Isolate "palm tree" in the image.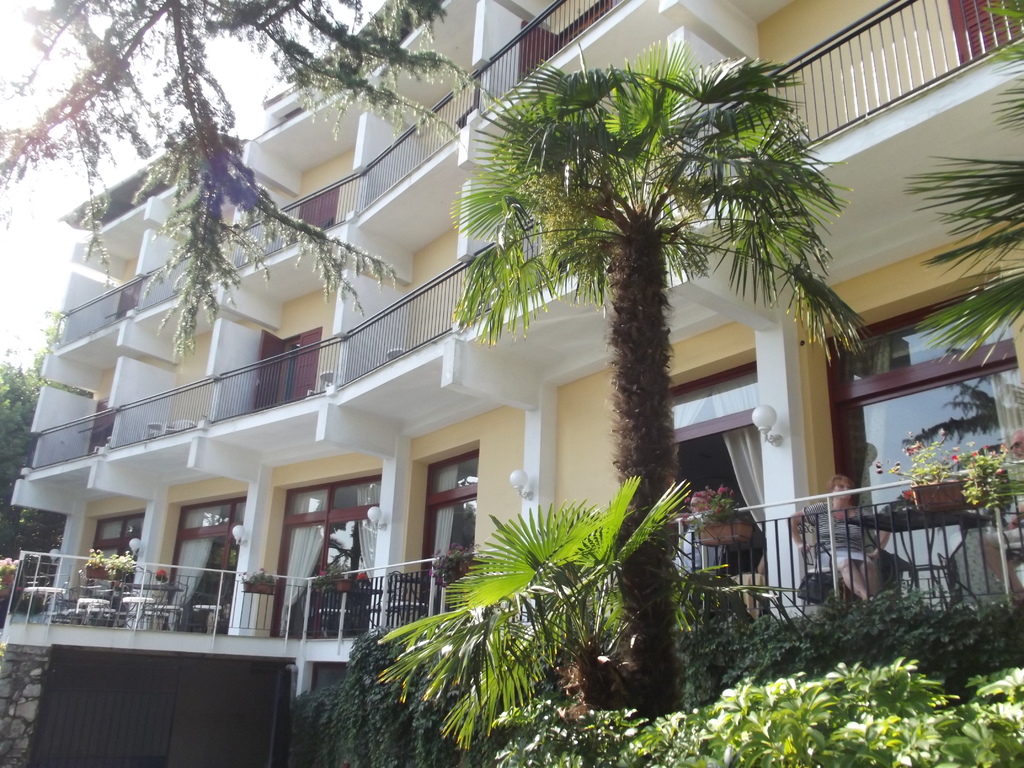
Isolated region: [394,518,634,726].
